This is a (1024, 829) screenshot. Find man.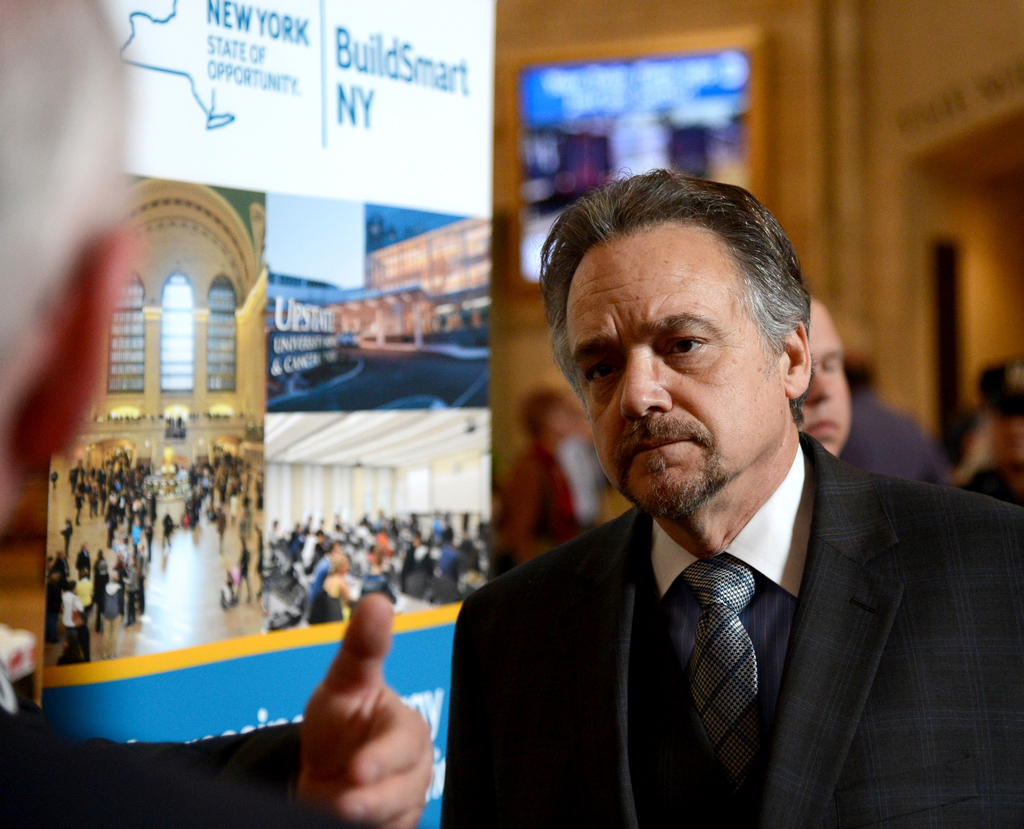
Bounding box: bbox(794, 291, 858, 463).
